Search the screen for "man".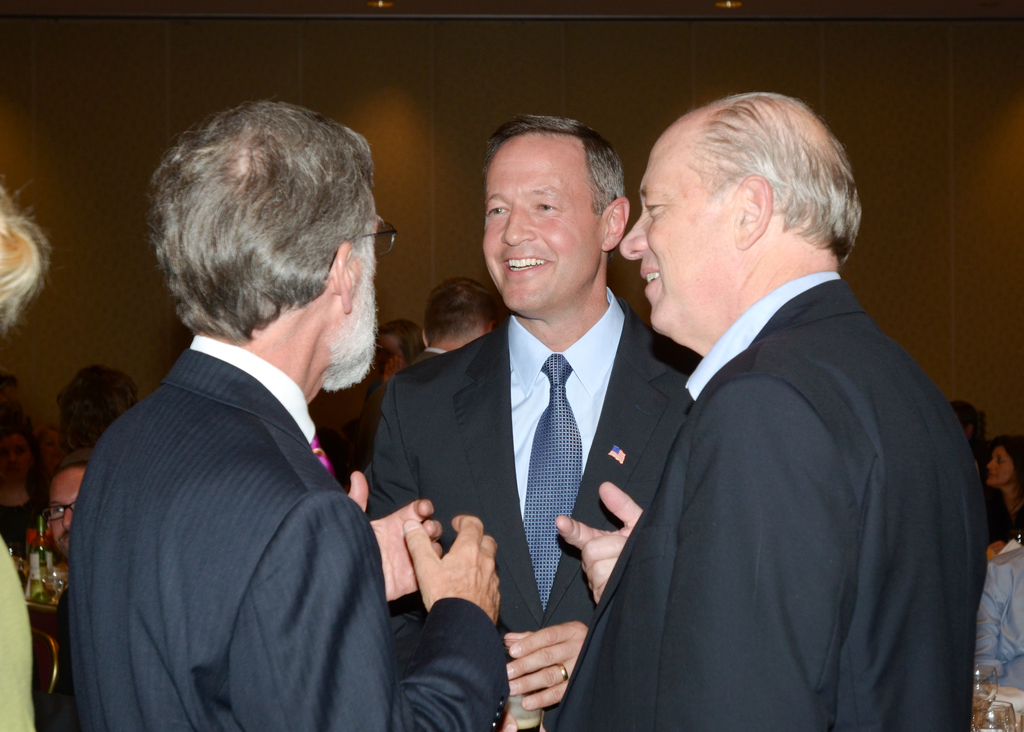
Found at bbox(975, 528, 1023, 710).
